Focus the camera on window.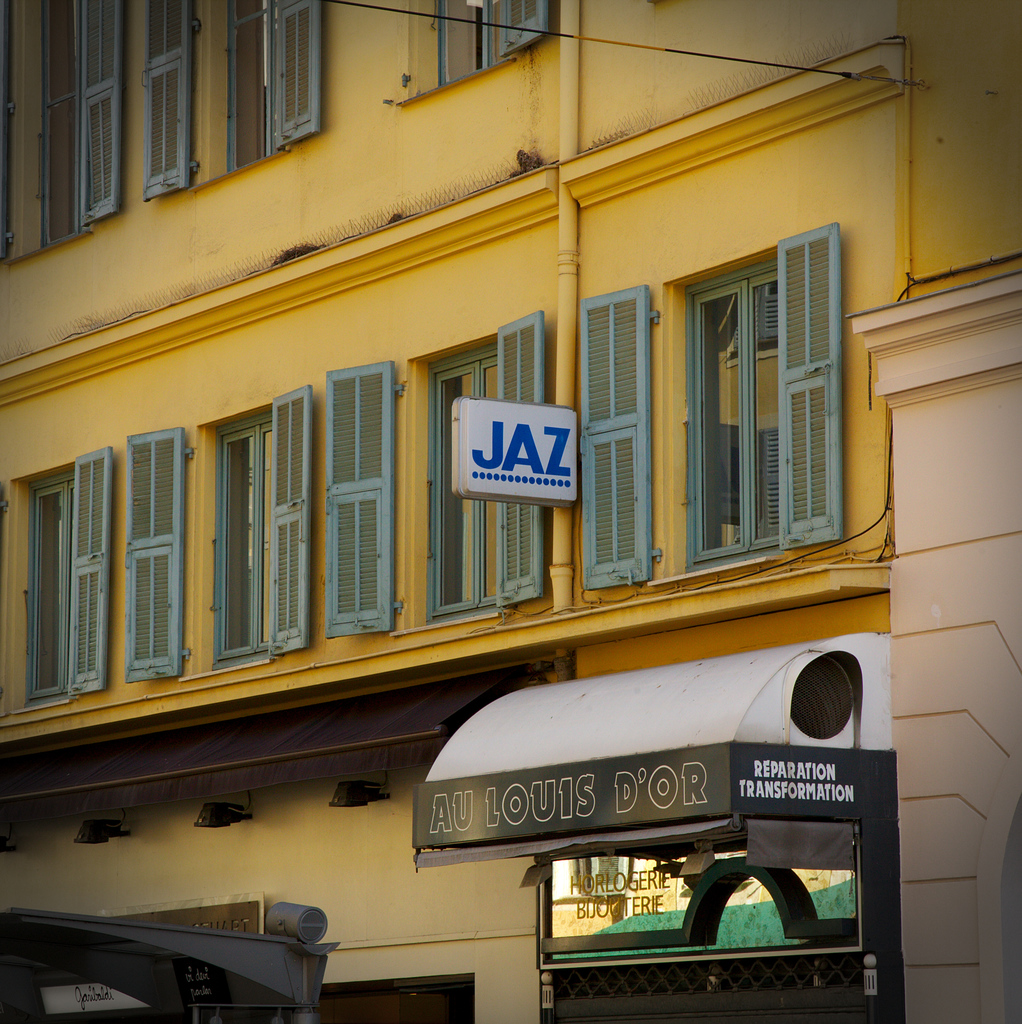
Focus region: BBox(119, 388, 313, 684).
